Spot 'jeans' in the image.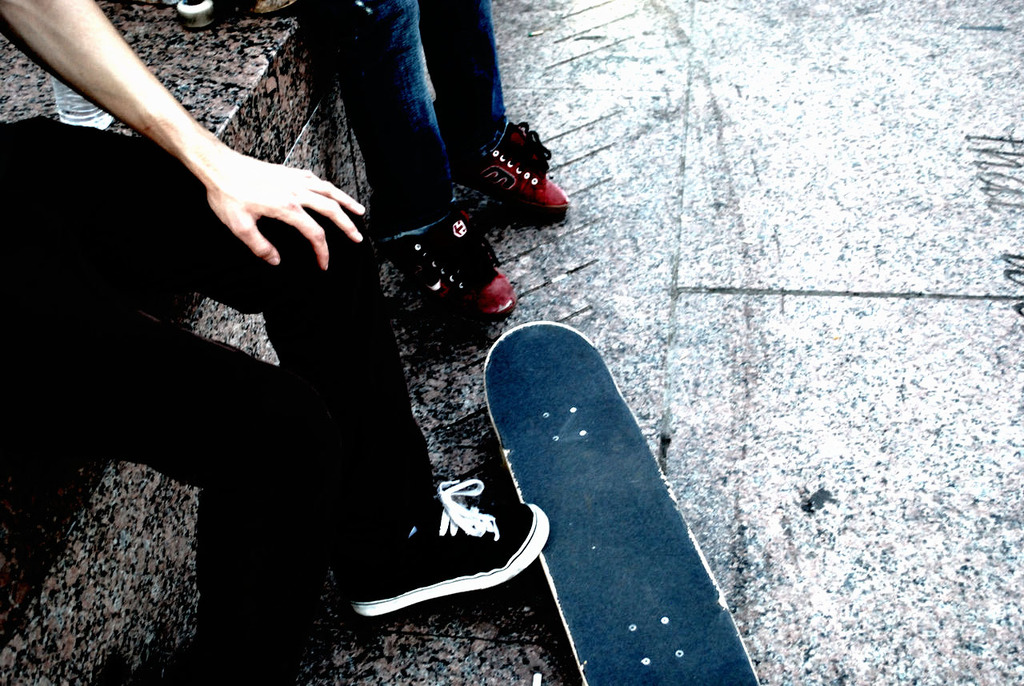
'jeans' found at {"left": 322, "top": 0, "right": 502, "bottom": 220}.
